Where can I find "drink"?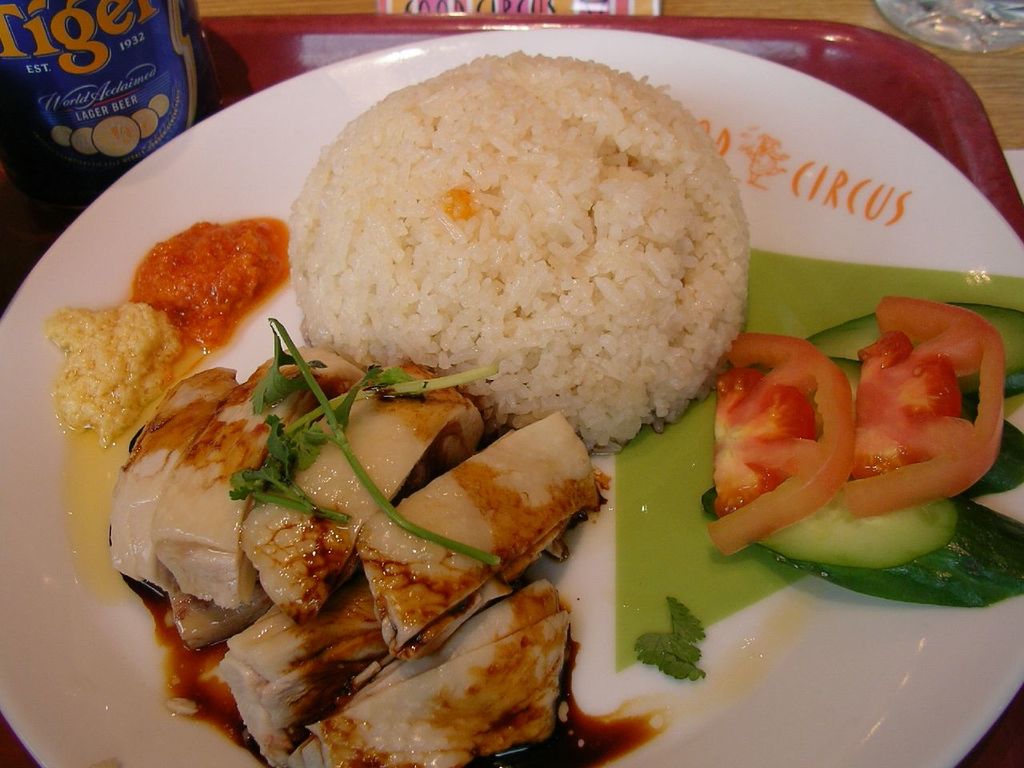
You can find it at <region>20, 36, 195, 158</region>.
